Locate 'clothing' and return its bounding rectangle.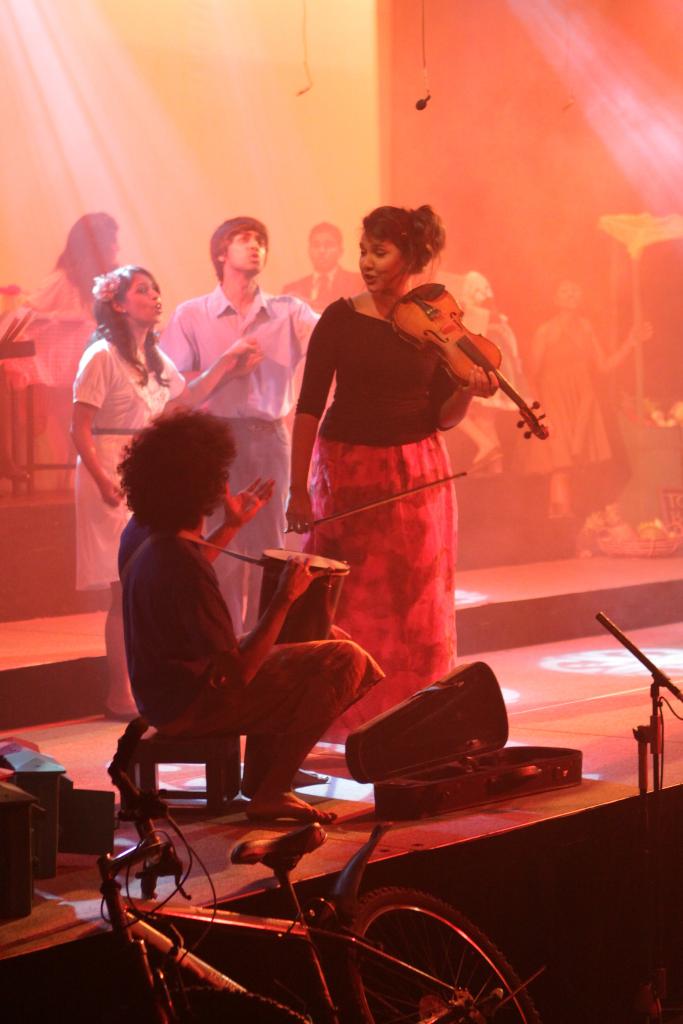
<box>621,325,682,528</box>.
